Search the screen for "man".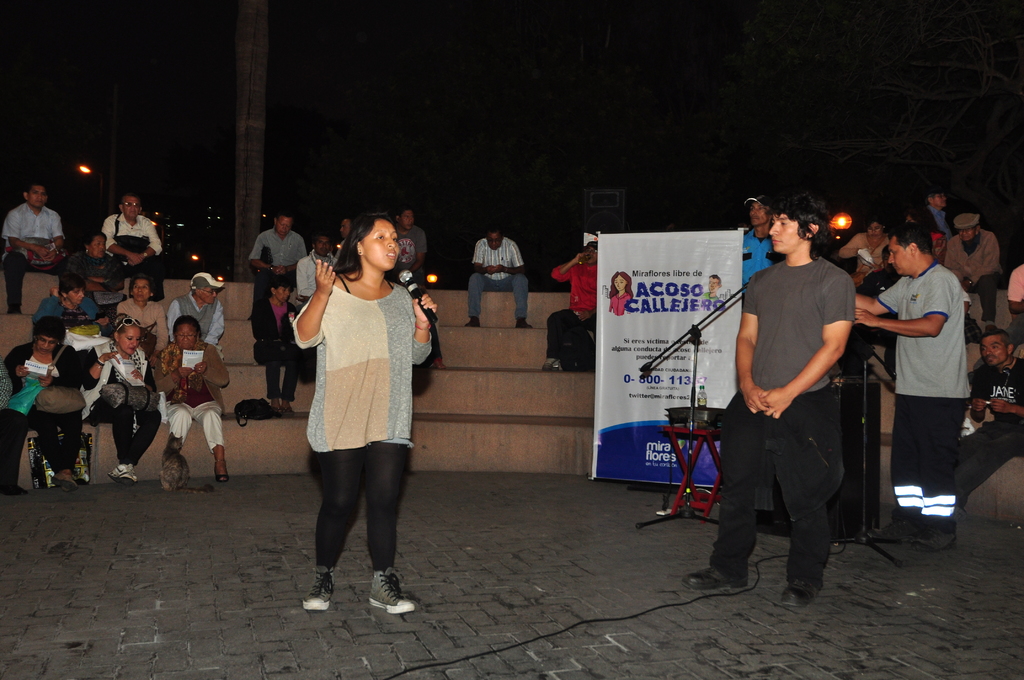
Found at BBox(244, 211, 307, 321).
